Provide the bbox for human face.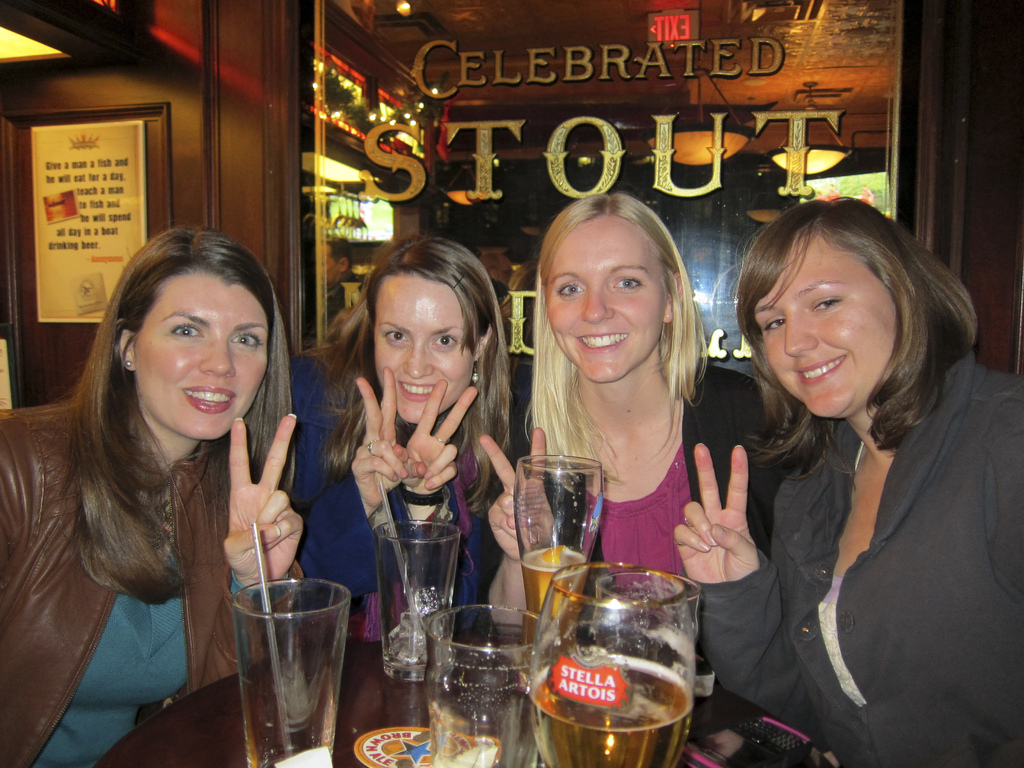
(left=372, top=273, right=460, bottom=427).
